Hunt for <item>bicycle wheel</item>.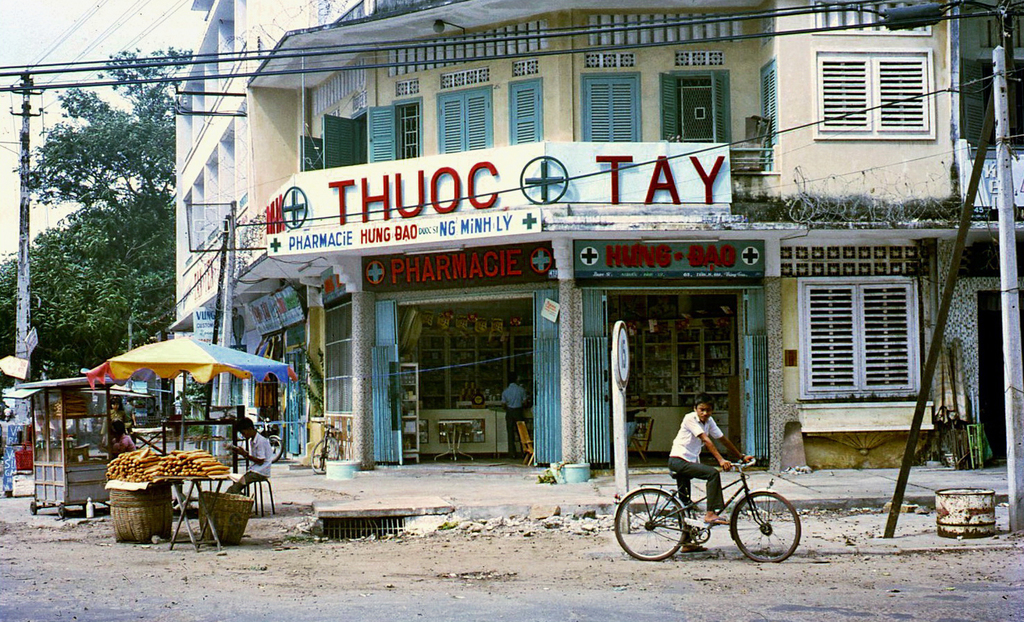
Hunted down at [left=614, top=488, right=686, bottom=560].
